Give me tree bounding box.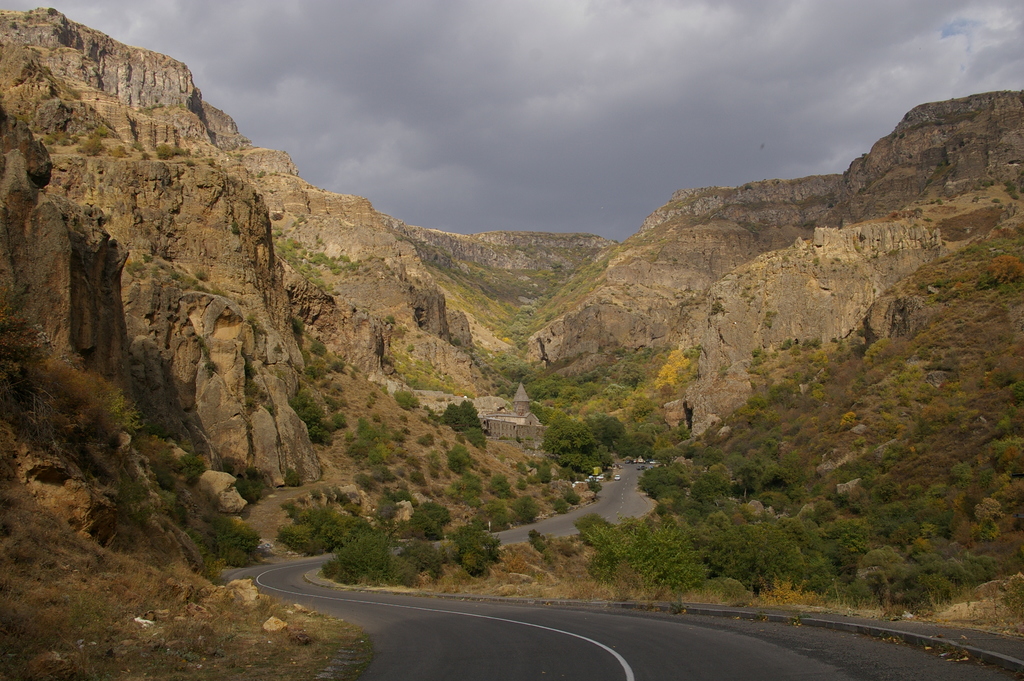
630,528,706,570.
